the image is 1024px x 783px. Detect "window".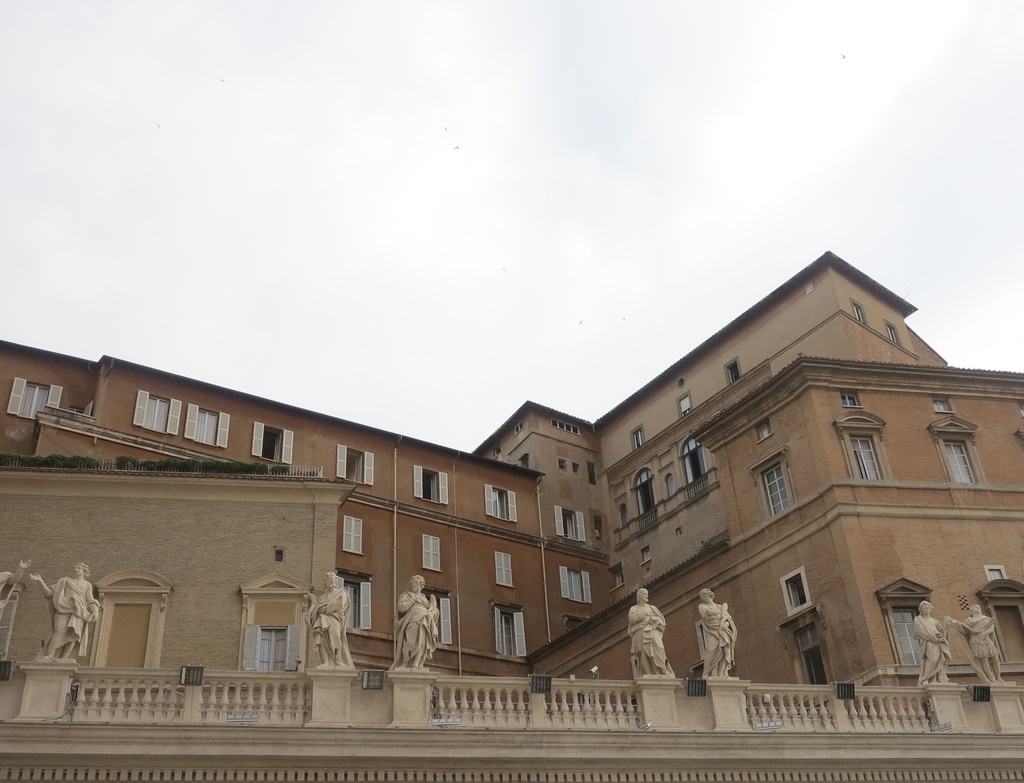
Detection: 428:590:455:646.
